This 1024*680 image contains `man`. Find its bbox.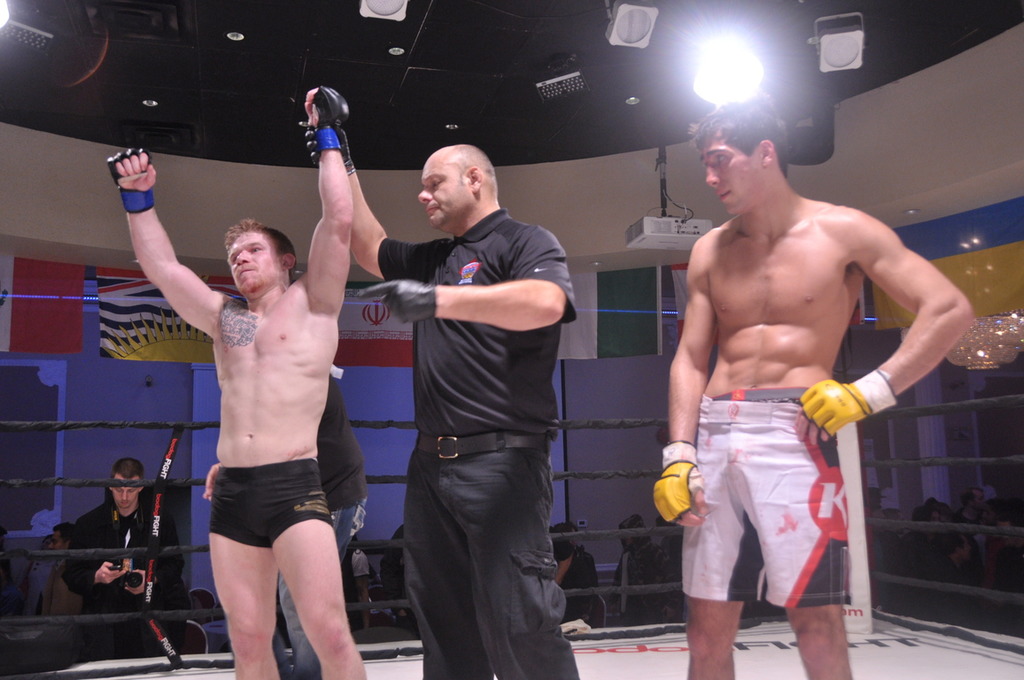
[x1=877, y1=508, x2=908, y2=546].
